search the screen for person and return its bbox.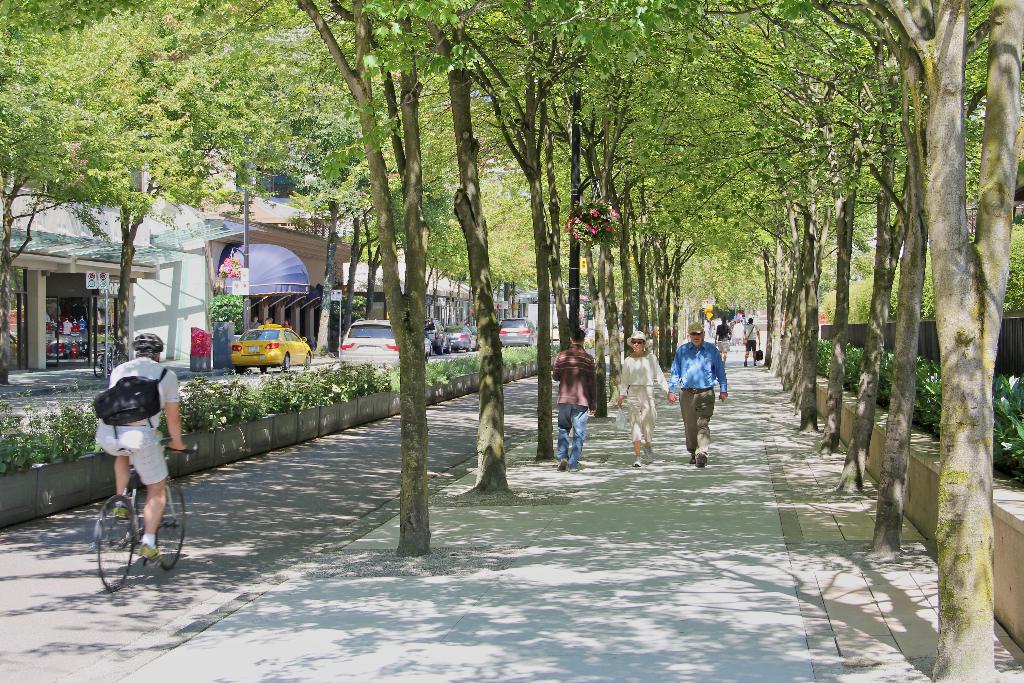
Found: l=548, t=324, r=600, b=473.
